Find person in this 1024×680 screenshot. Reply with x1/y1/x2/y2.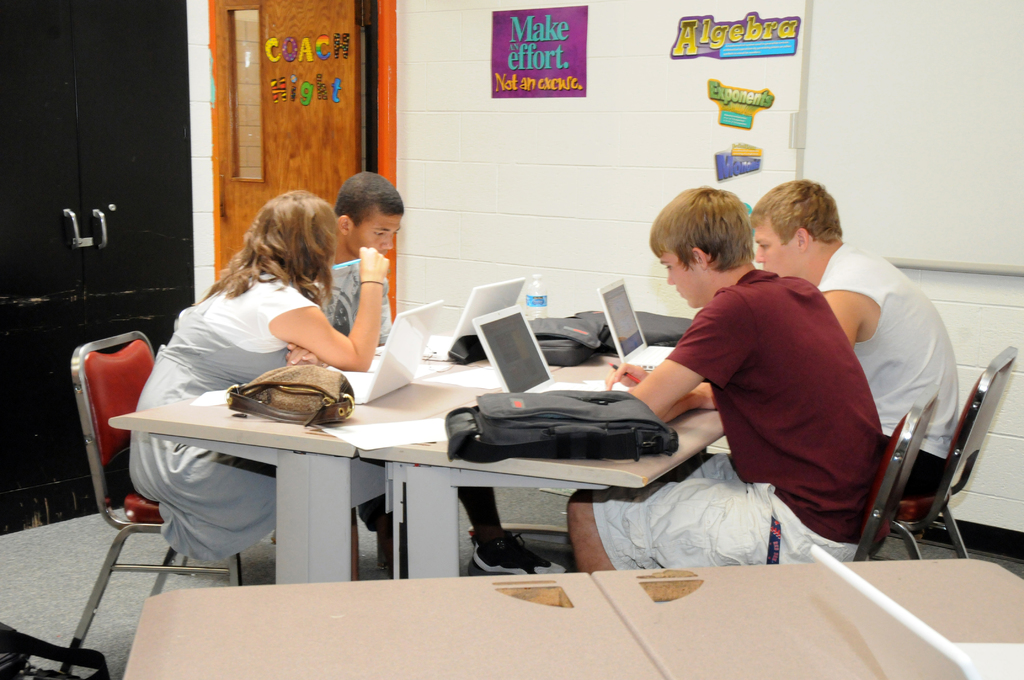
566/189/886/572.
